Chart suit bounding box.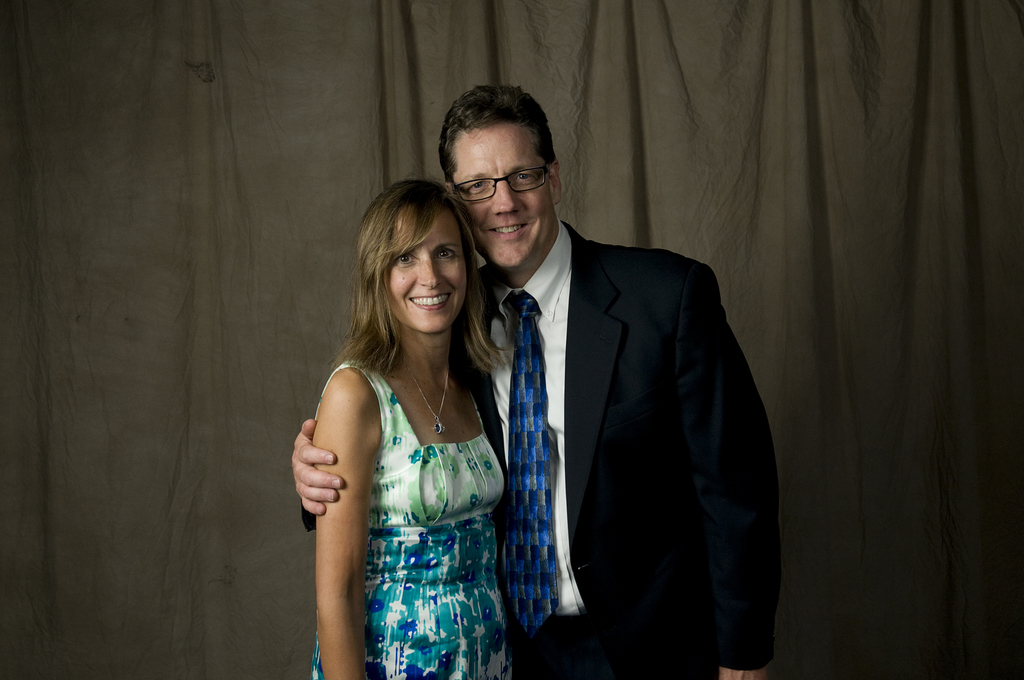
Charted: [464,121,771,665].
